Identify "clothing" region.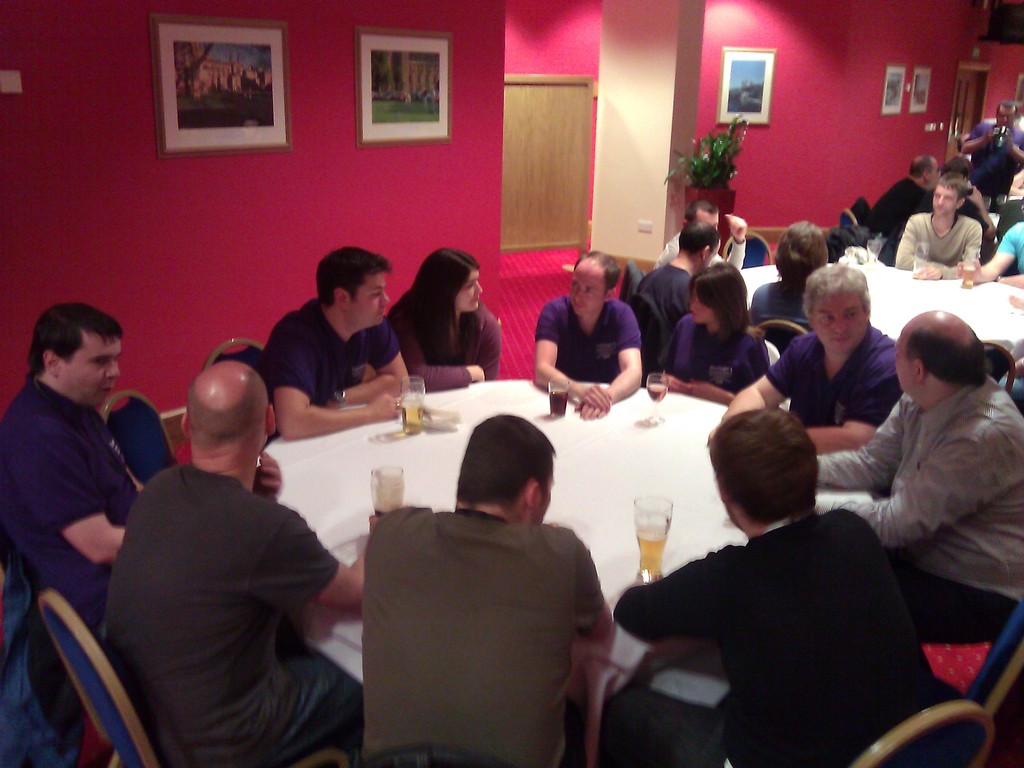
Region: detection(2, 371, 148, 629).
